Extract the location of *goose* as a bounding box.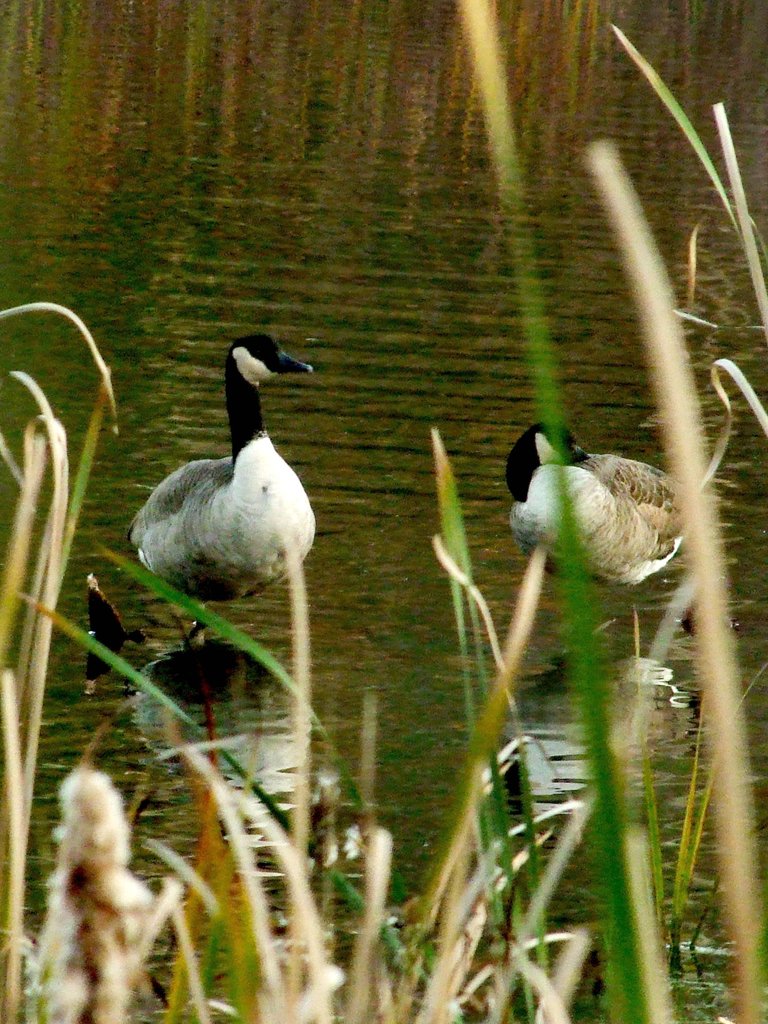
[left=129, top=326, right=312, bottom=601].
